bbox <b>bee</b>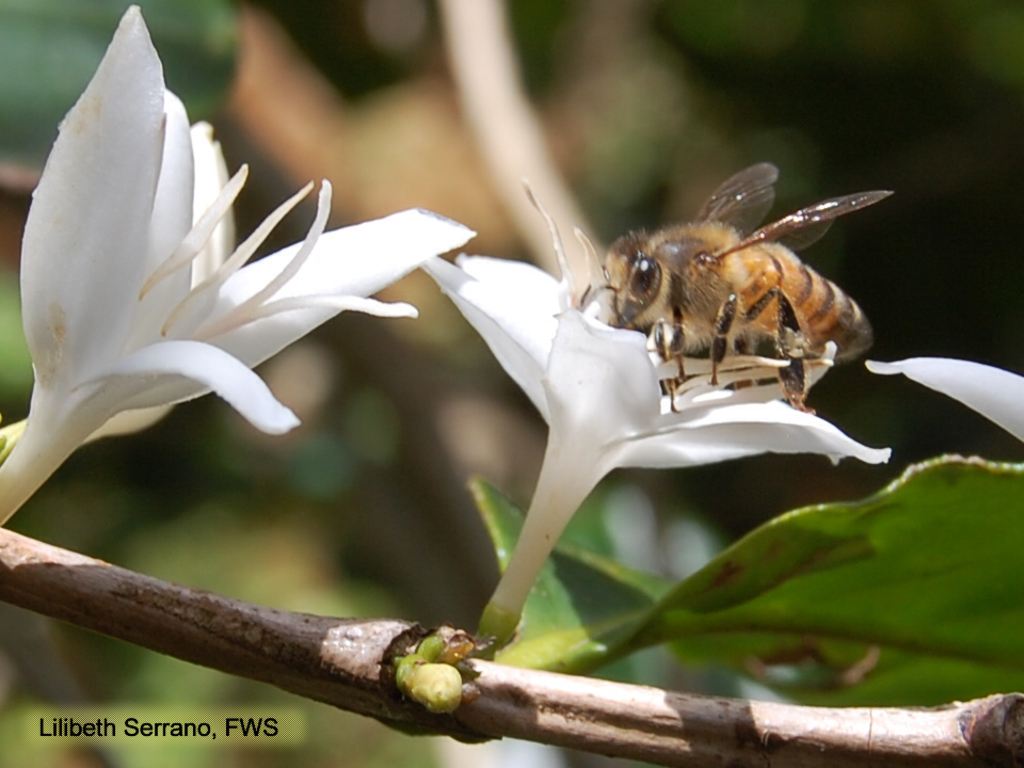
x1=532, y1=163, x2=868, y2=411
